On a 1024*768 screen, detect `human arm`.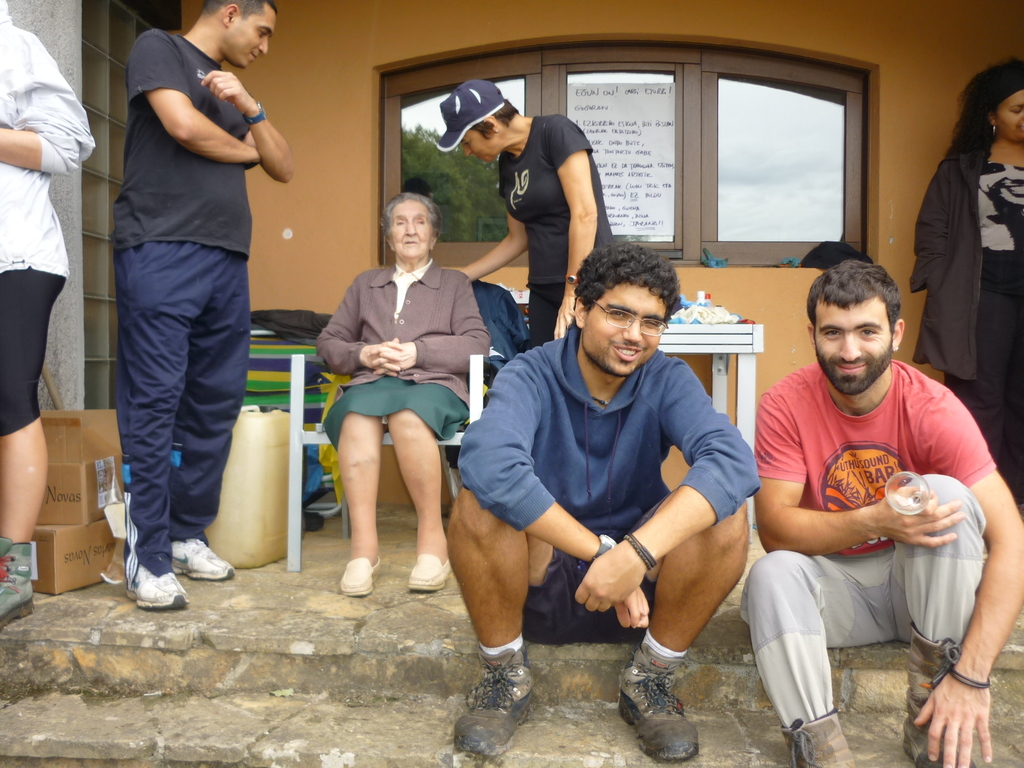
315,276,399,376.
